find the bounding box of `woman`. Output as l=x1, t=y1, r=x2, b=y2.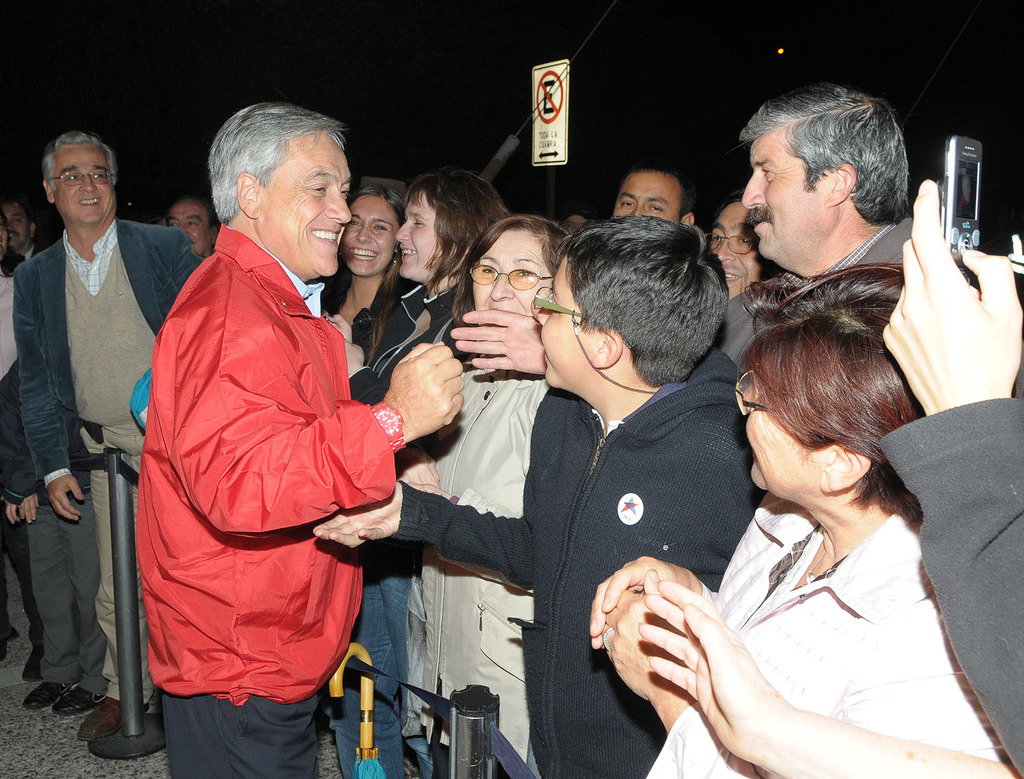
l=313, t=177, r=408, b=338.
